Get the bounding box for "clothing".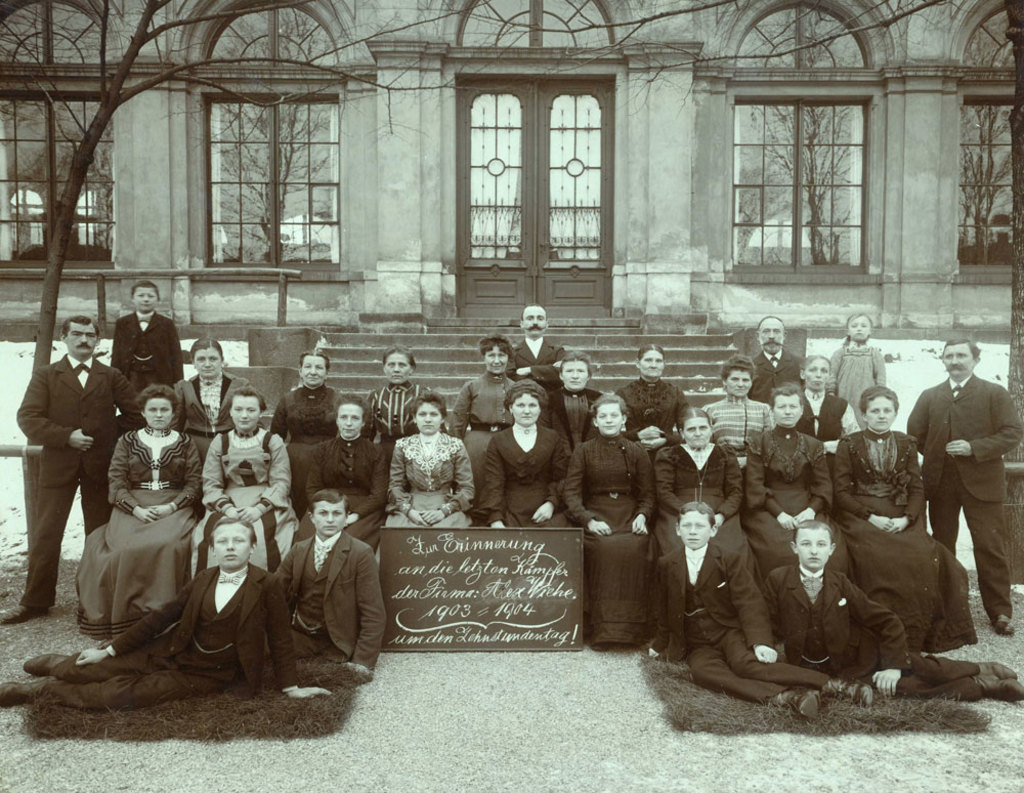
[left=275, top=531, right=378, bottom=695].
